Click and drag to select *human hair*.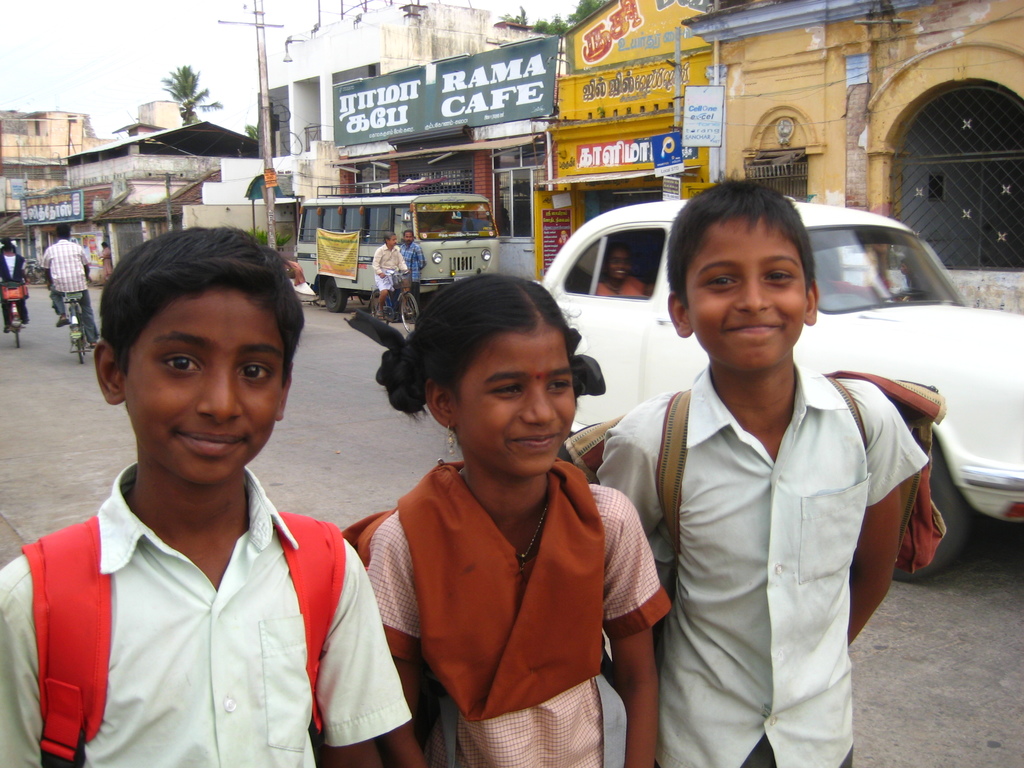
Selection: pyautogui.locateOnScreen(382, 233, 401, 243).
